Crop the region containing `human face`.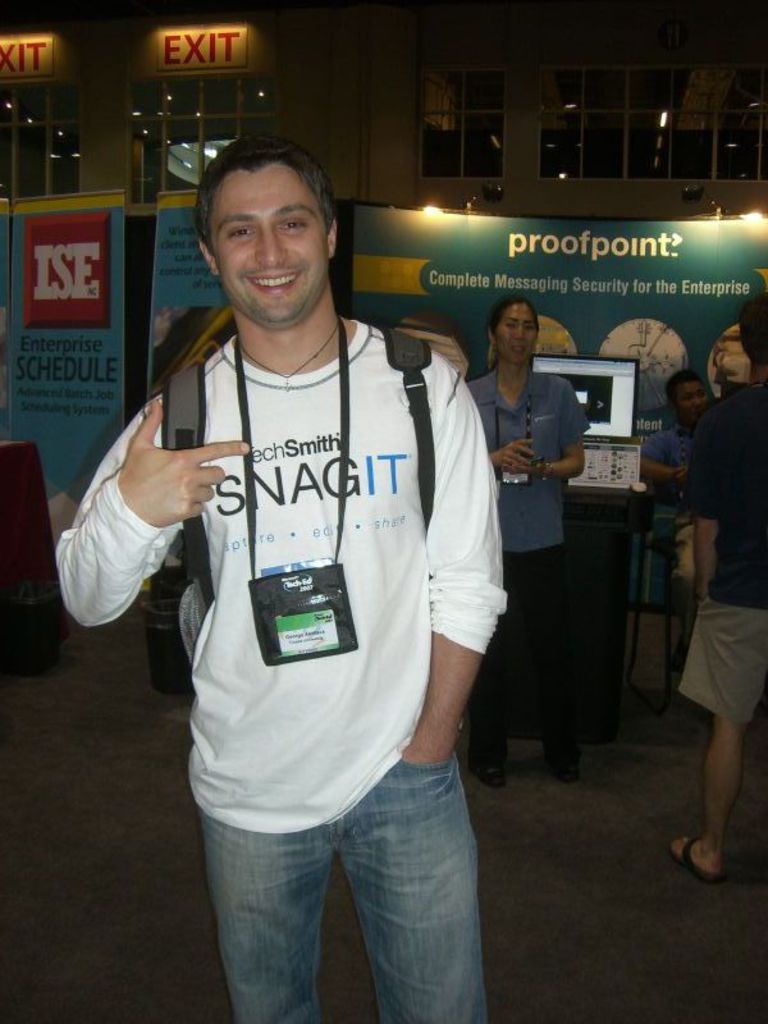
Crop region: left=497, top=305, right=538, bottom=372.
